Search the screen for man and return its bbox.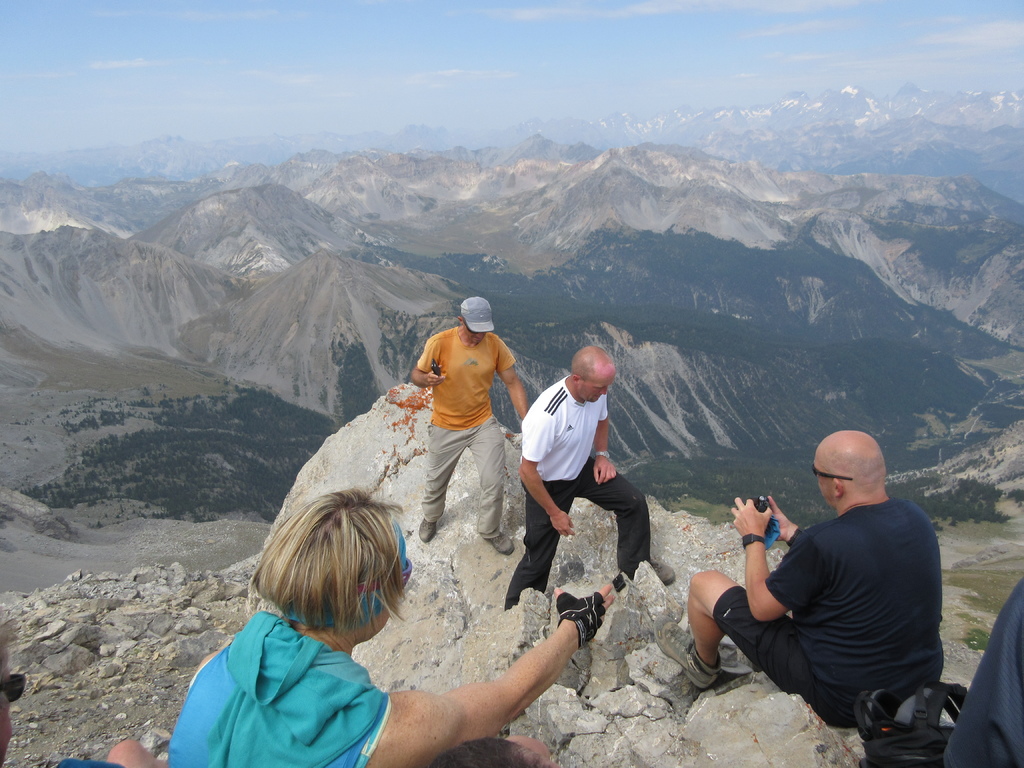
Found: bbox(411, 299, 531, 558).
